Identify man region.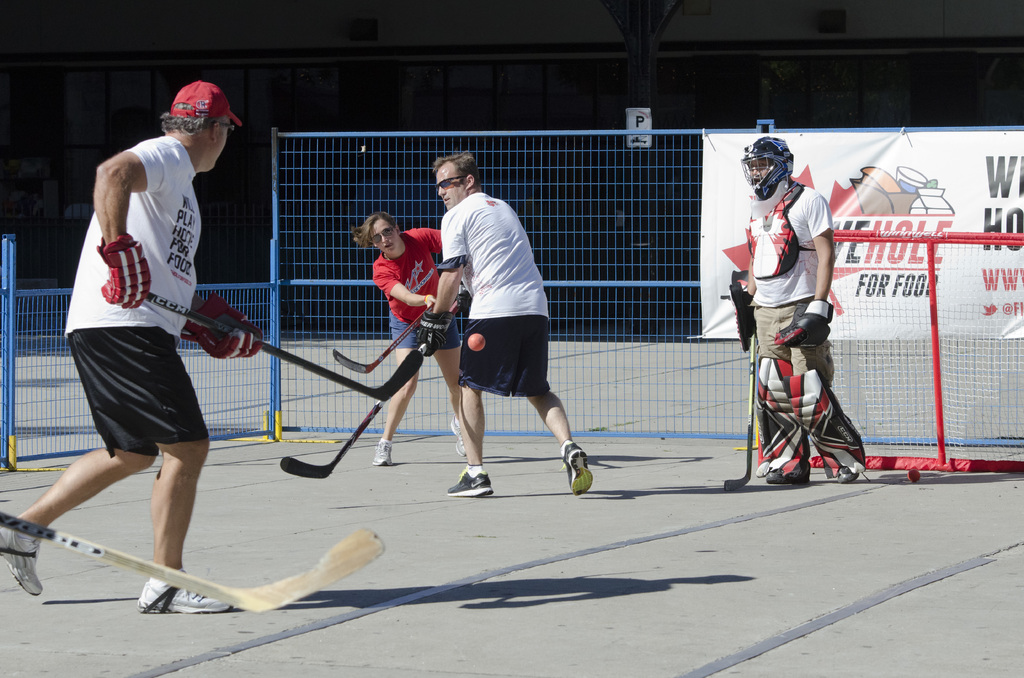
Region: 415:148:595:498.
